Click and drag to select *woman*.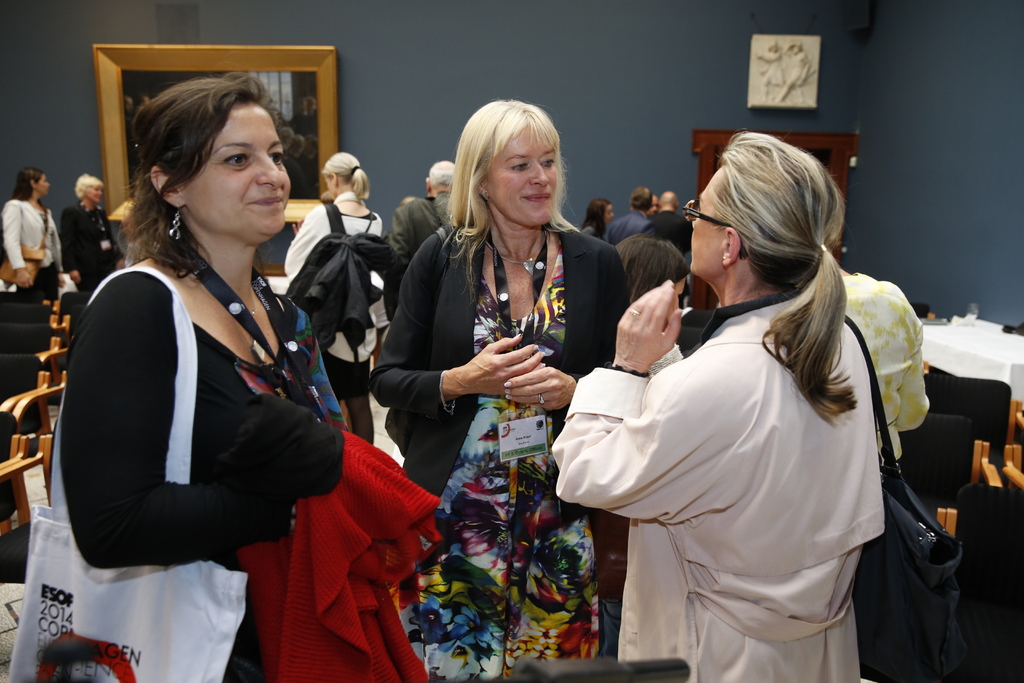
Selection: pyautogui.locateOnScreen(58, 170, 122, 294).
